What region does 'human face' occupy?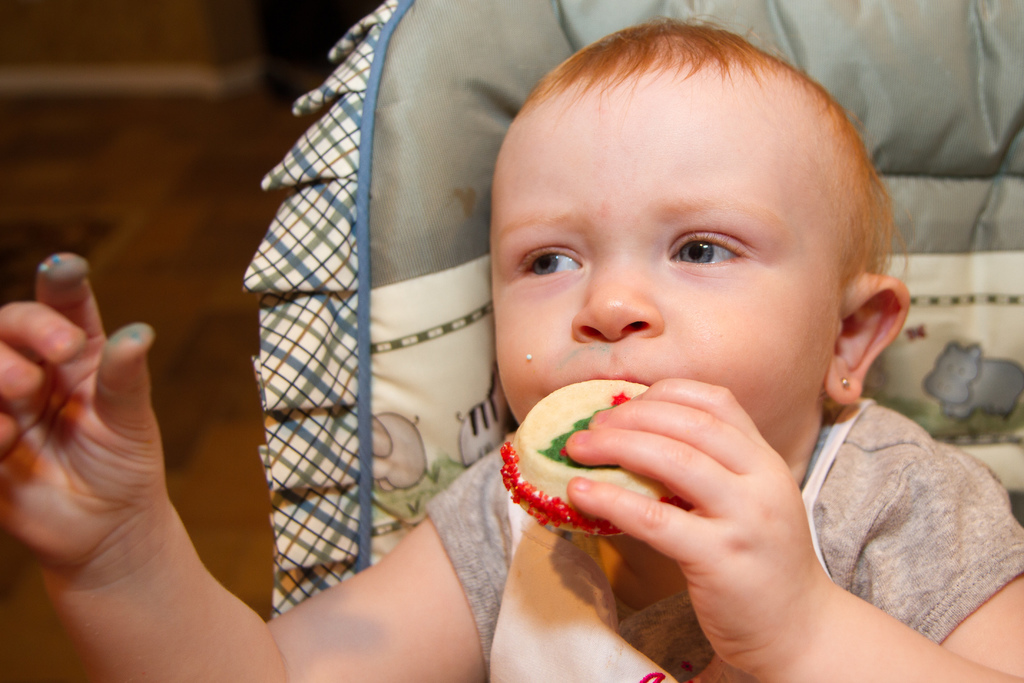
bbox=[491, 104, 837, 448].
